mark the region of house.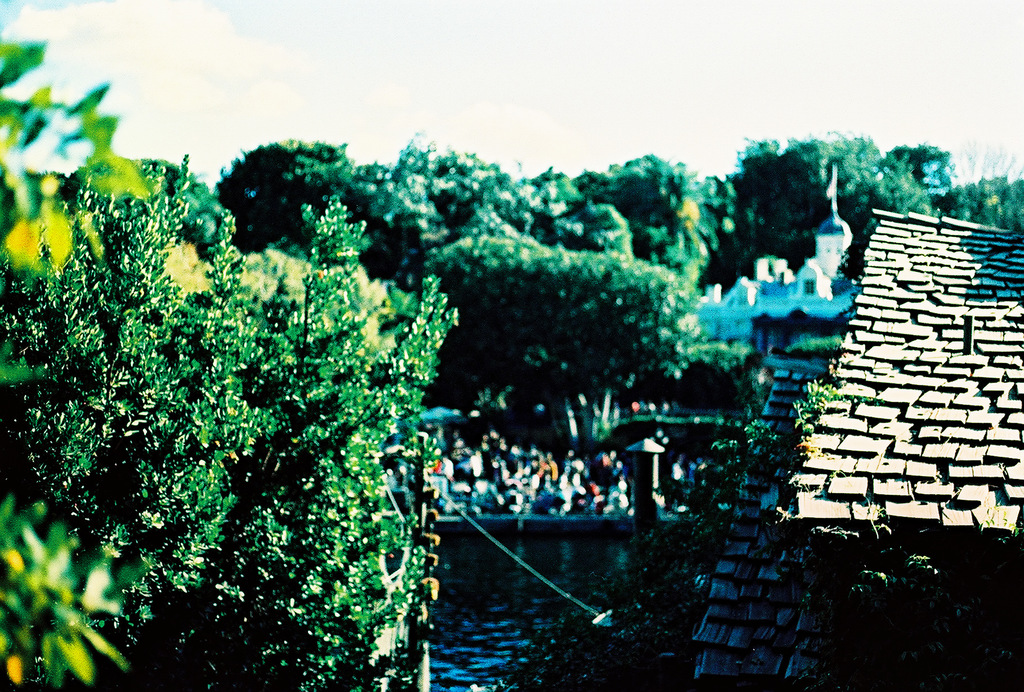
Region: x1=690 y1=204 x2=1023 y2=691.
